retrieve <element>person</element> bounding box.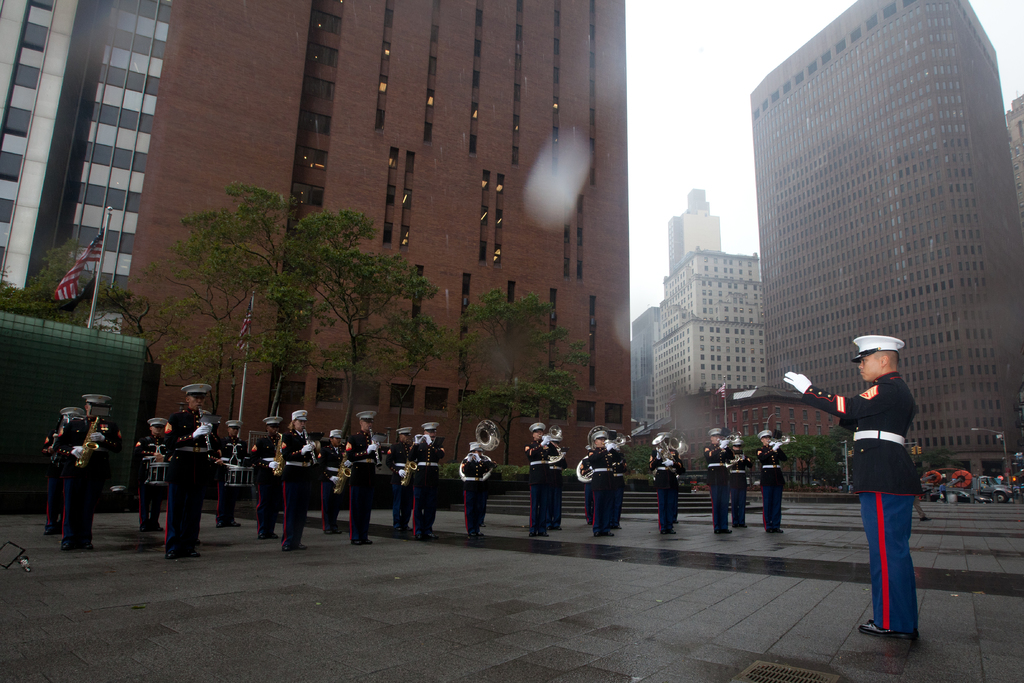
Bounding box: l=408, t=420, r=447, b=537.
